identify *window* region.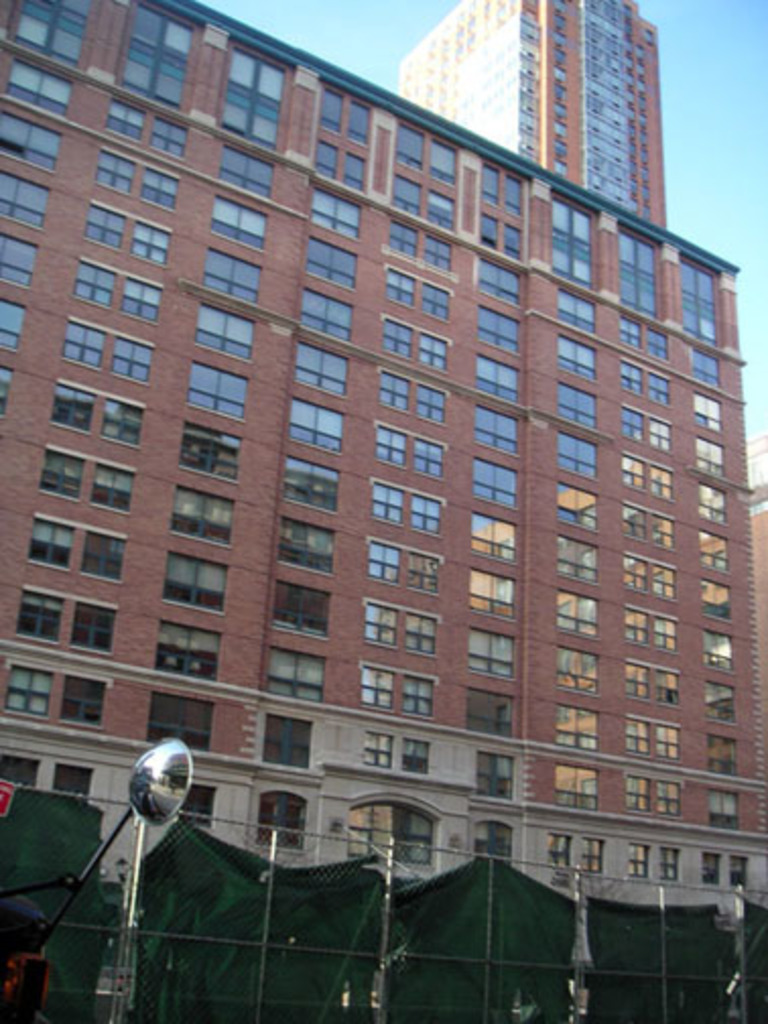
Region: bbox=[417, 232, 447, 260].
